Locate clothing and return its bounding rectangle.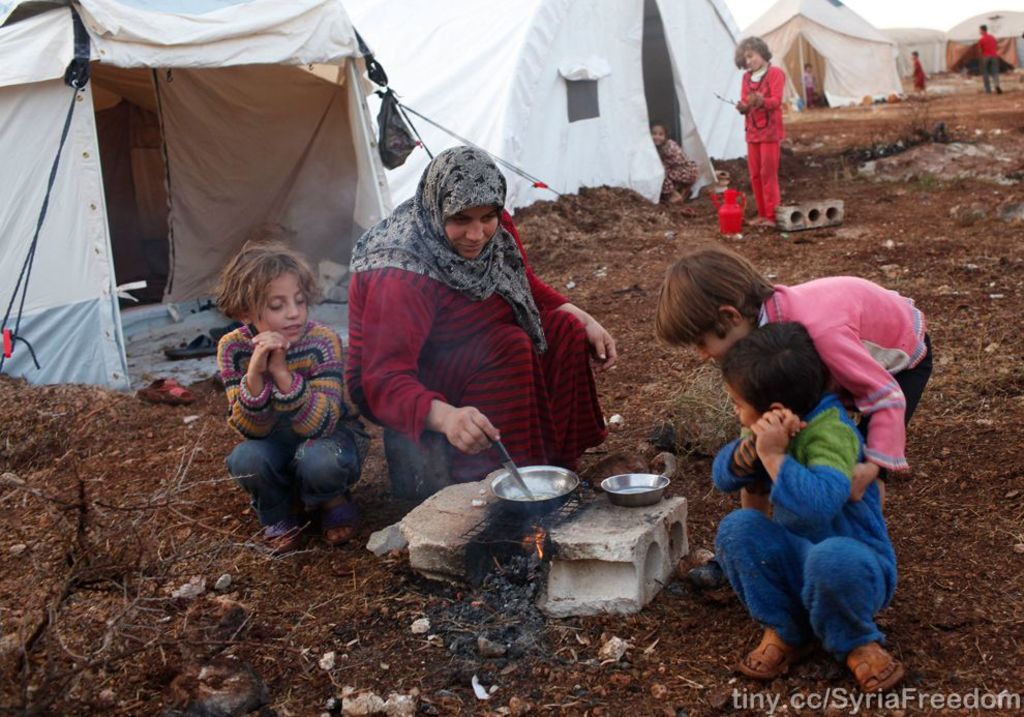
[x1=752, y1=285, x2=935, y2=494].
